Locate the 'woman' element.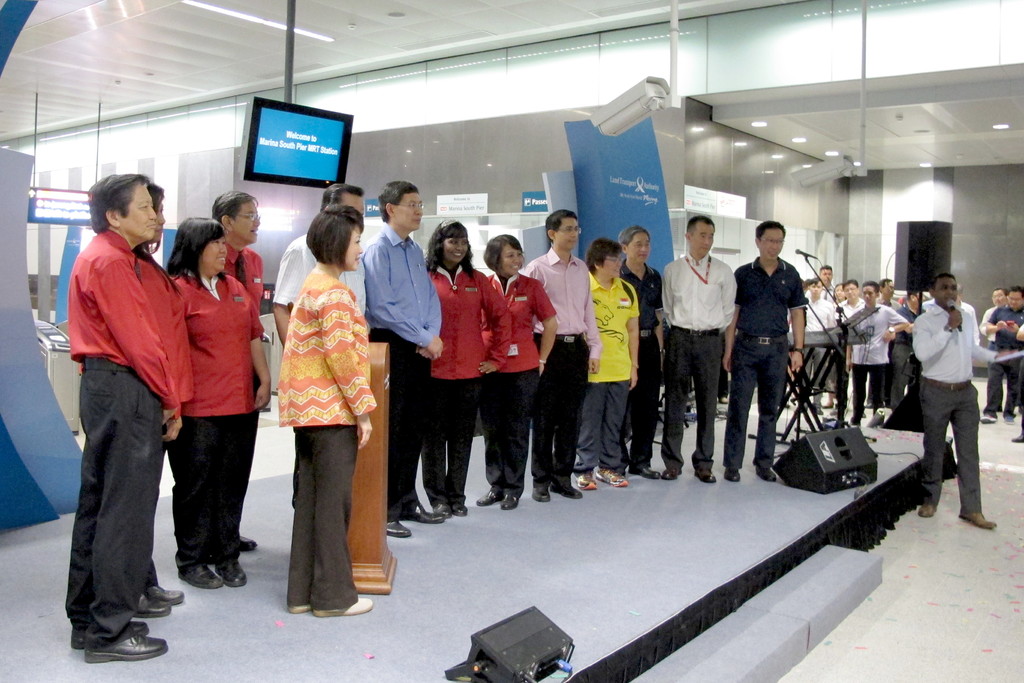
Element bbox: <region>420, 219, 511, 512</region>.
